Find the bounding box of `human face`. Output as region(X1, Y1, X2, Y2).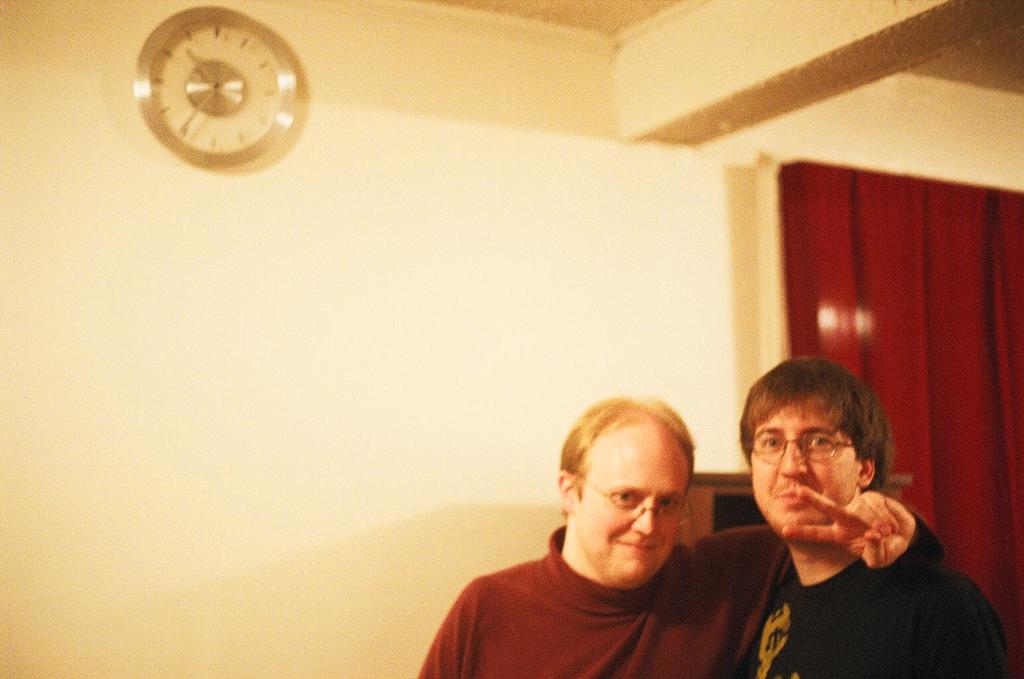
region(577, 418, 692, 589).
